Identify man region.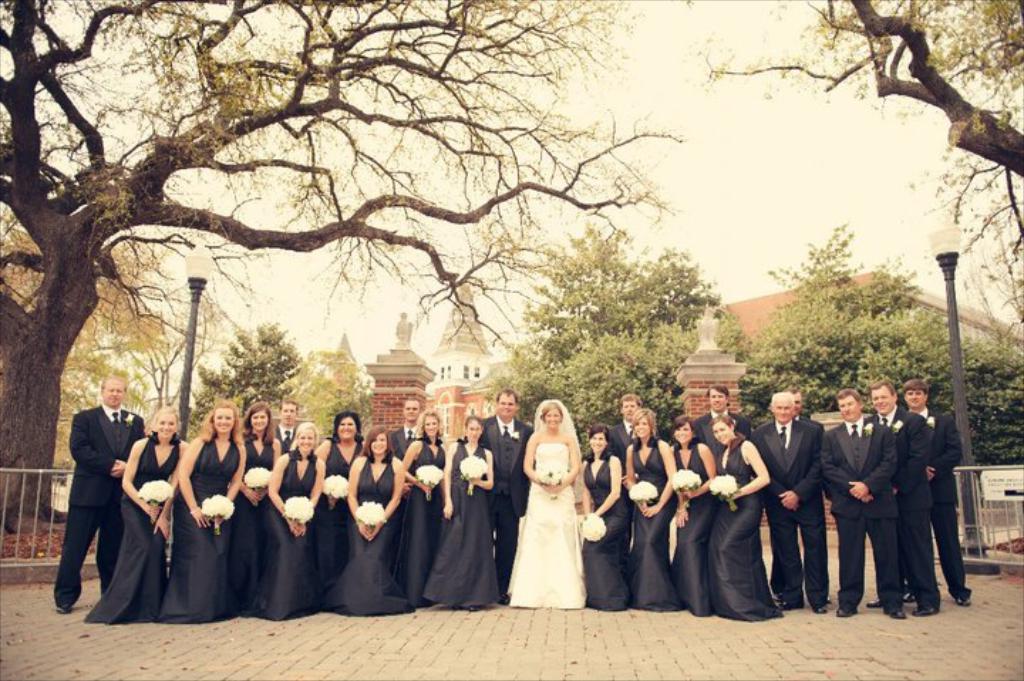
Region: select_region(269, 397, 299, 454).
